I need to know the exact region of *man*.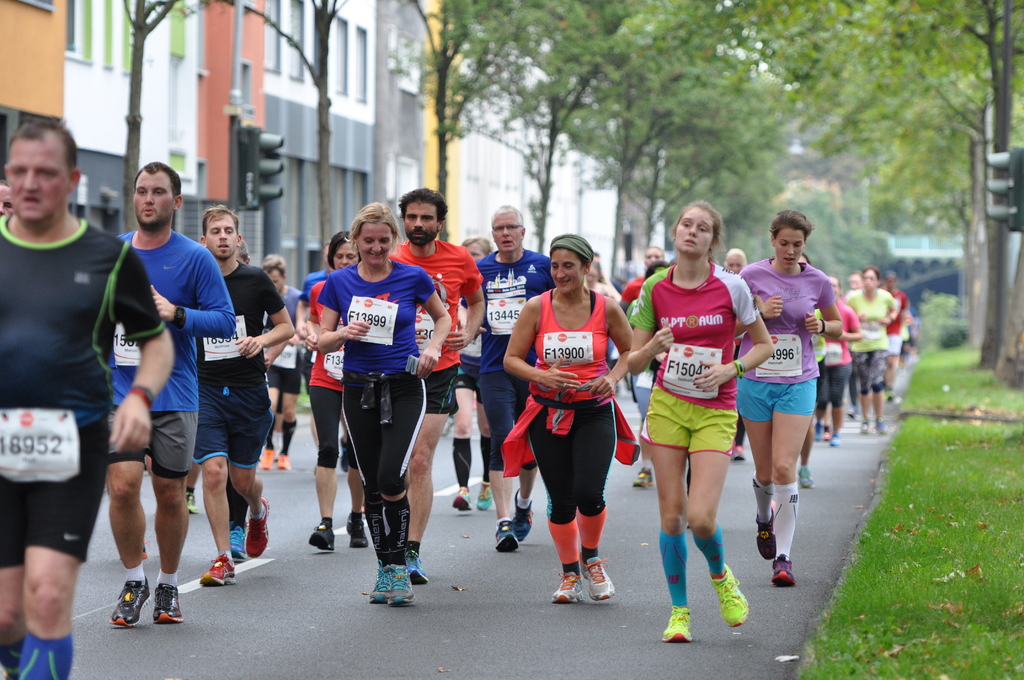
Region: <bbox>223, 238, 251, 565</bbox>.
